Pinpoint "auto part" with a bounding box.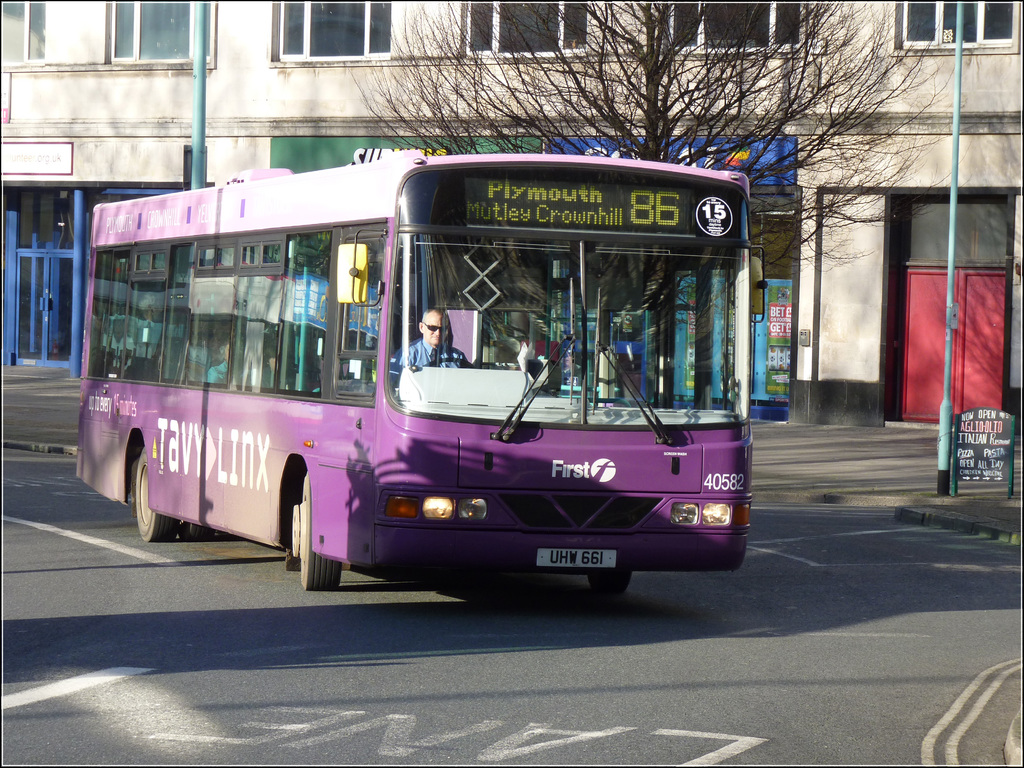
{"left": 56, "top": 164, "right": 770, "bottom": 250}.
